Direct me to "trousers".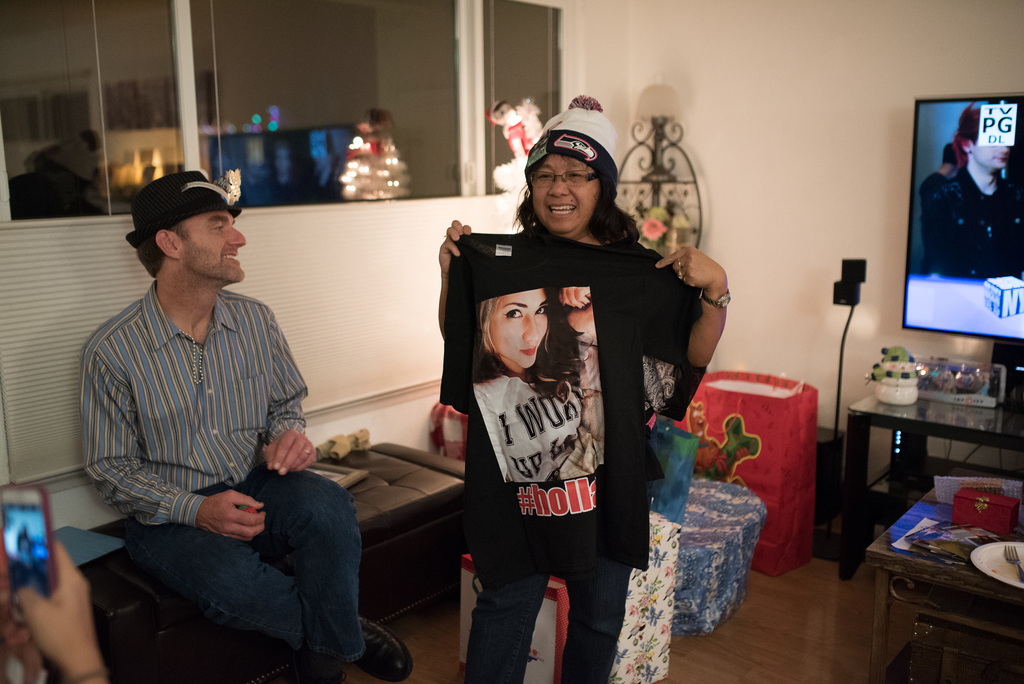
Direction: [x1=116, y1=460, x2=369, y2=656].
